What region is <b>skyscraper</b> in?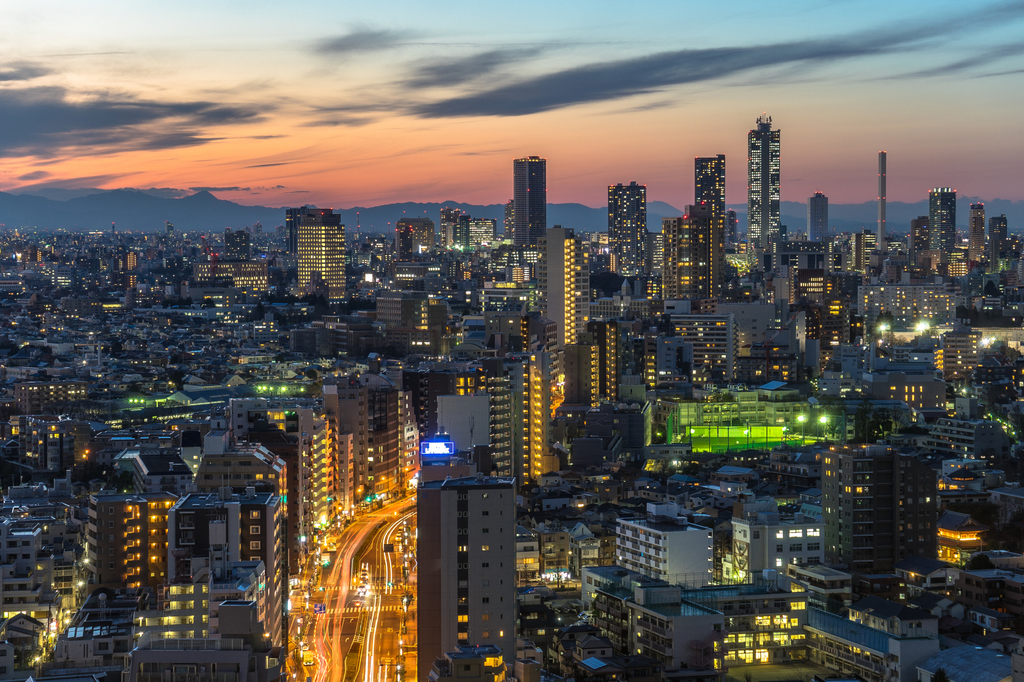
l=332, t=369, r=385, b=486.
